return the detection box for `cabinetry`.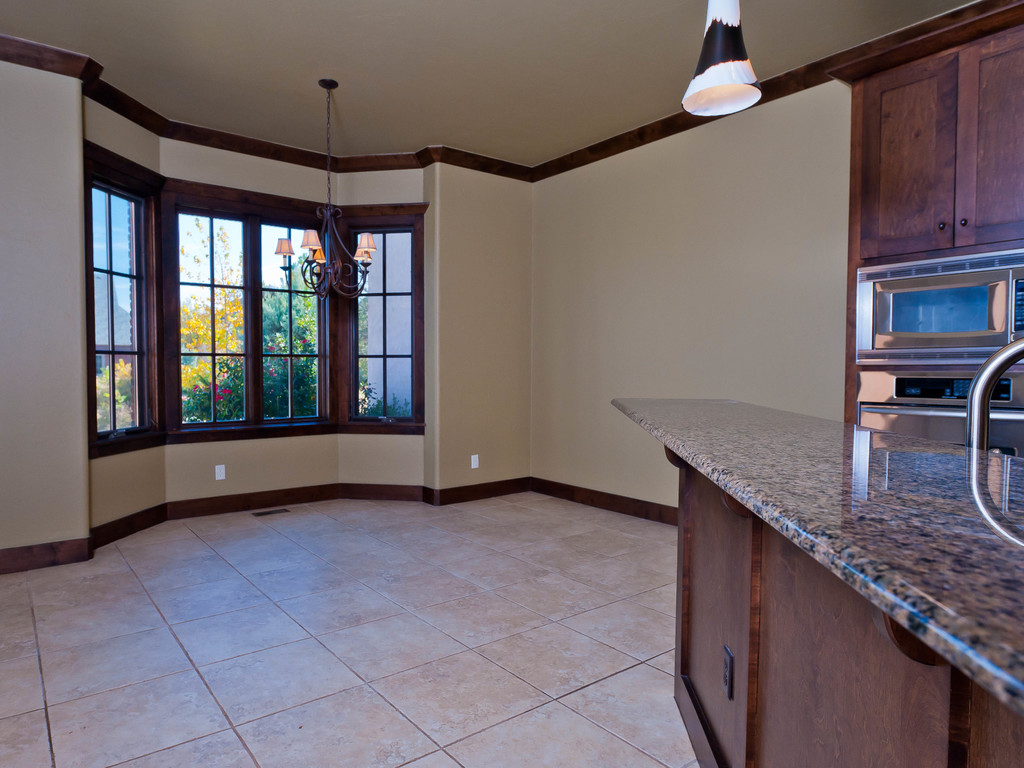
bbox(668, 447, 1022, 767).
